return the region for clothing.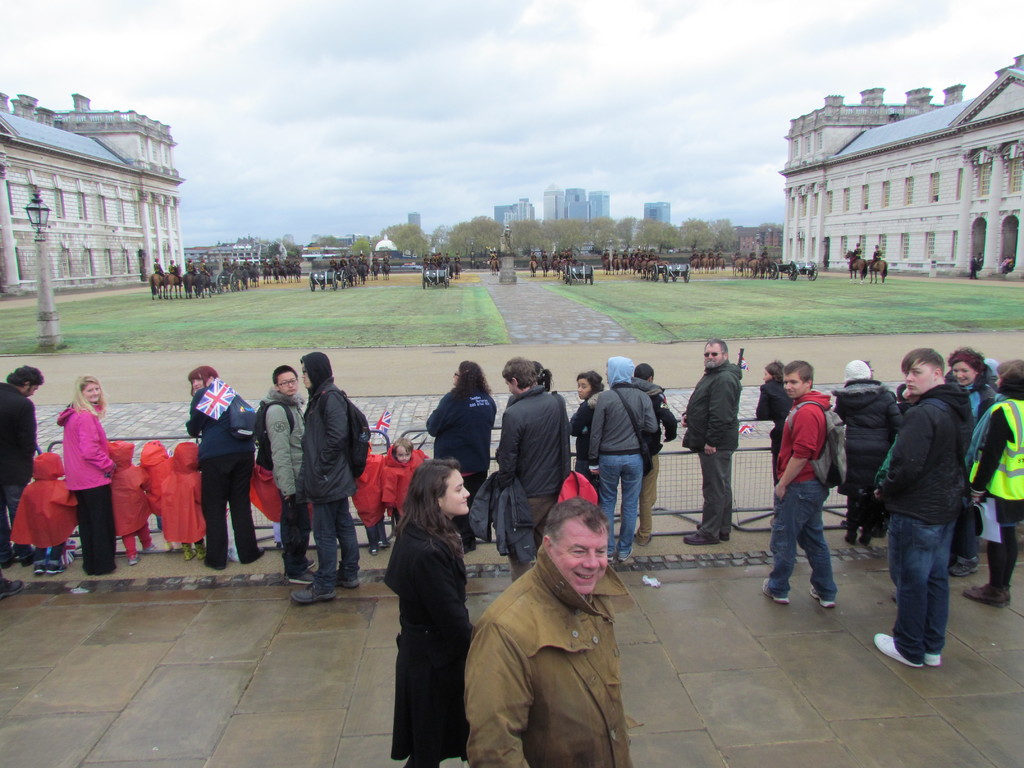
box(349, 442, 386, 529).
